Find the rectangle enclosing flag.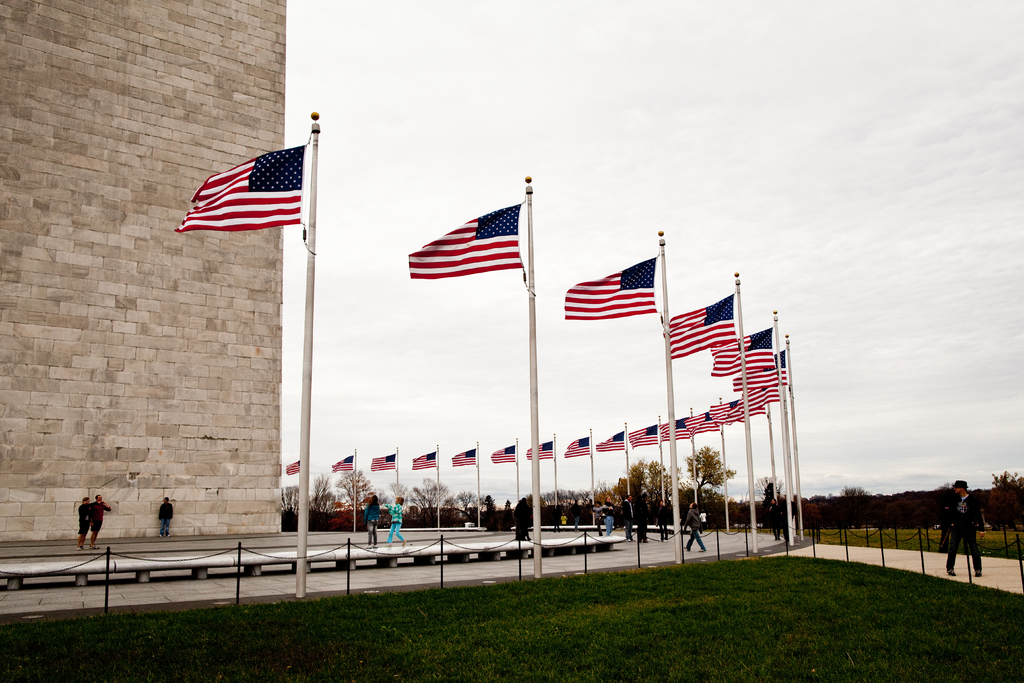
bbox=[173, 143, 307, 229].
